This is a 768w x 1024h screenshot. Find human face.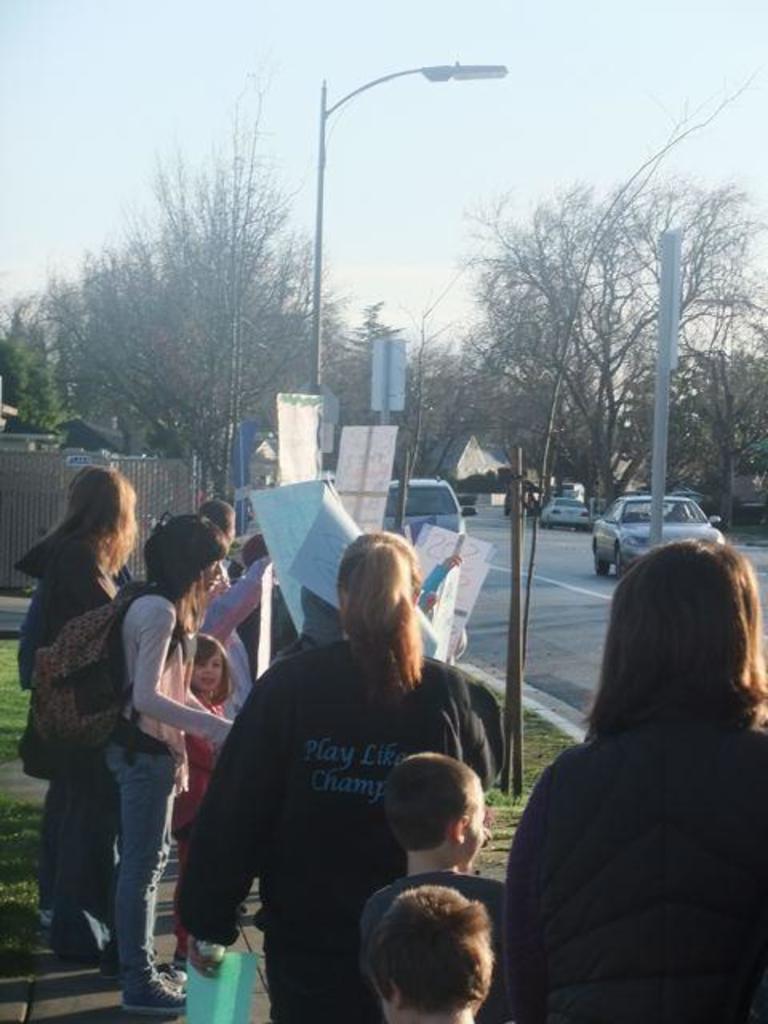
Bounding box: [x1=195, y1=650, x2=224, y2=691].
